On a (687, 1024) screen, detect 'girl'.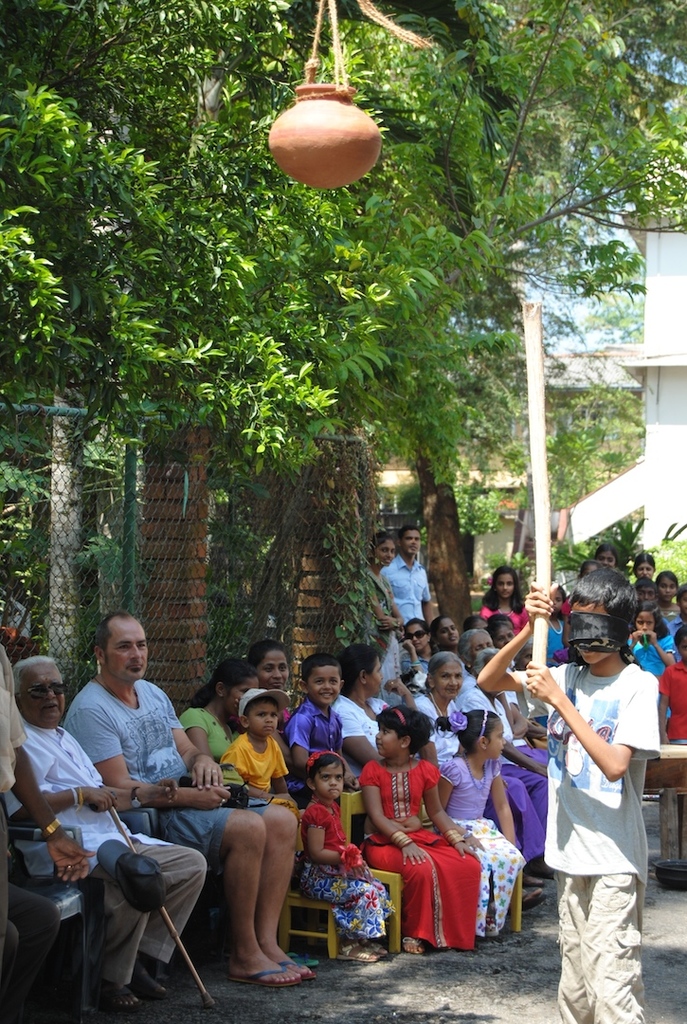
<box>592,544,621,567</box>.
